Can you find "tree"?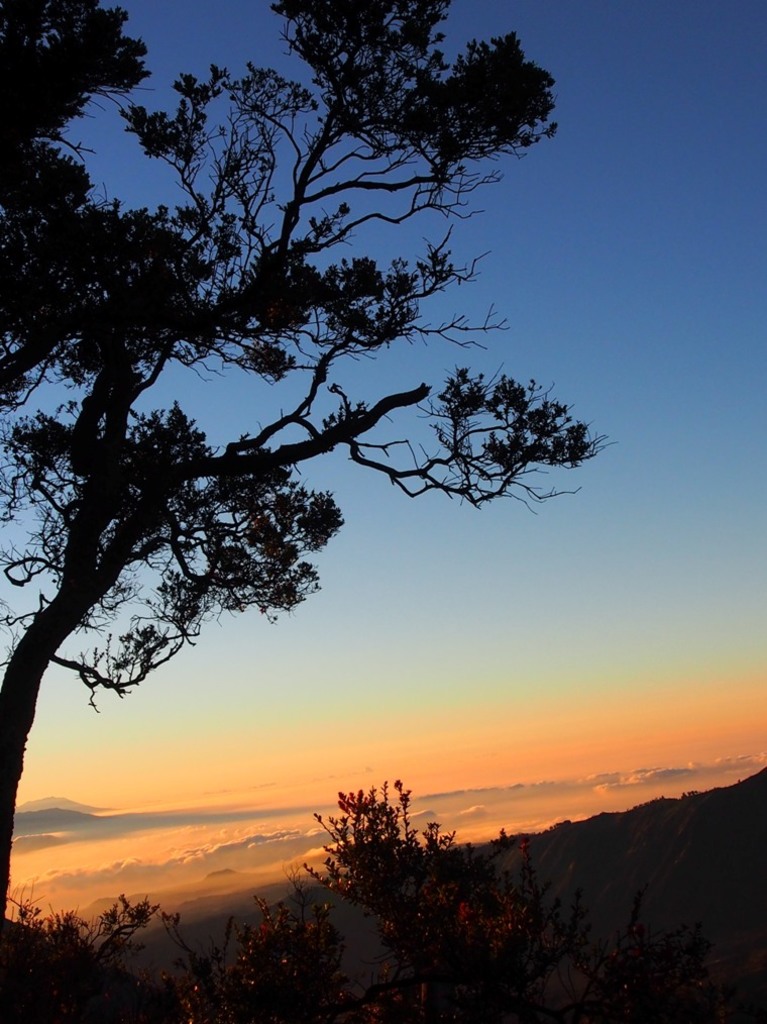
Yes, bounding box: crop(19, 10, 639, 912).
